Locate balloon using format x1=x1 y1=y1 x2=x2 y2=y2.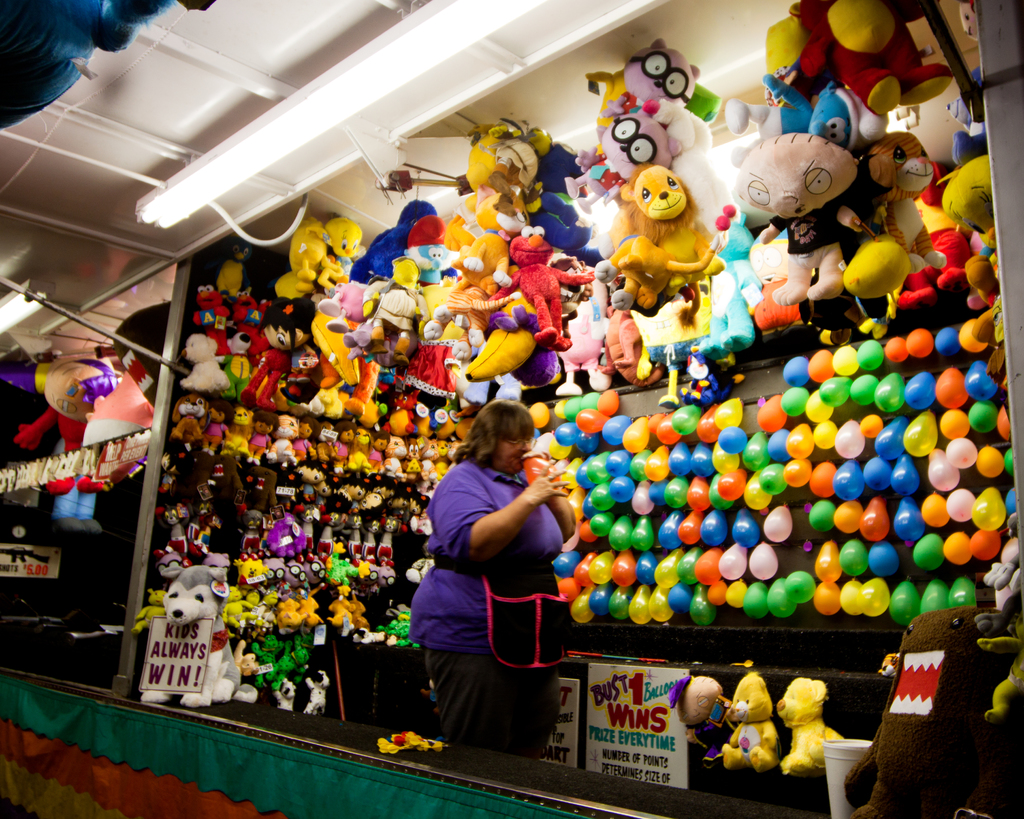
x1=809 y1=347 x2=835 y2=381.
